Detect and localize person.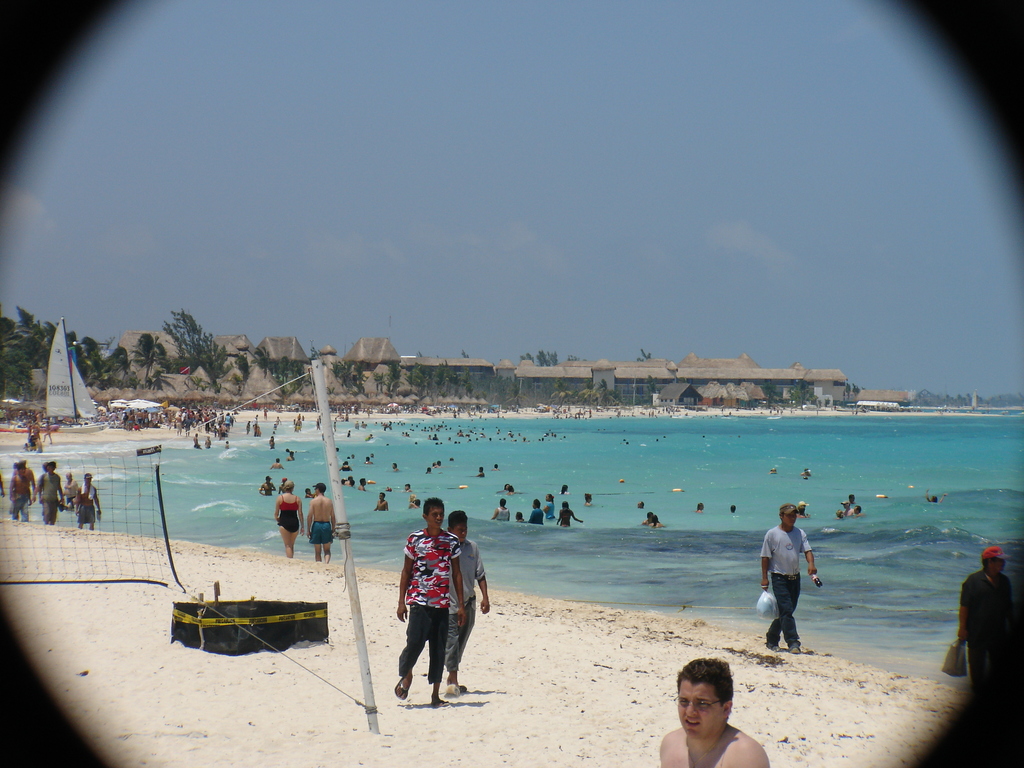
Localized at (35, 438, 44, 455).
